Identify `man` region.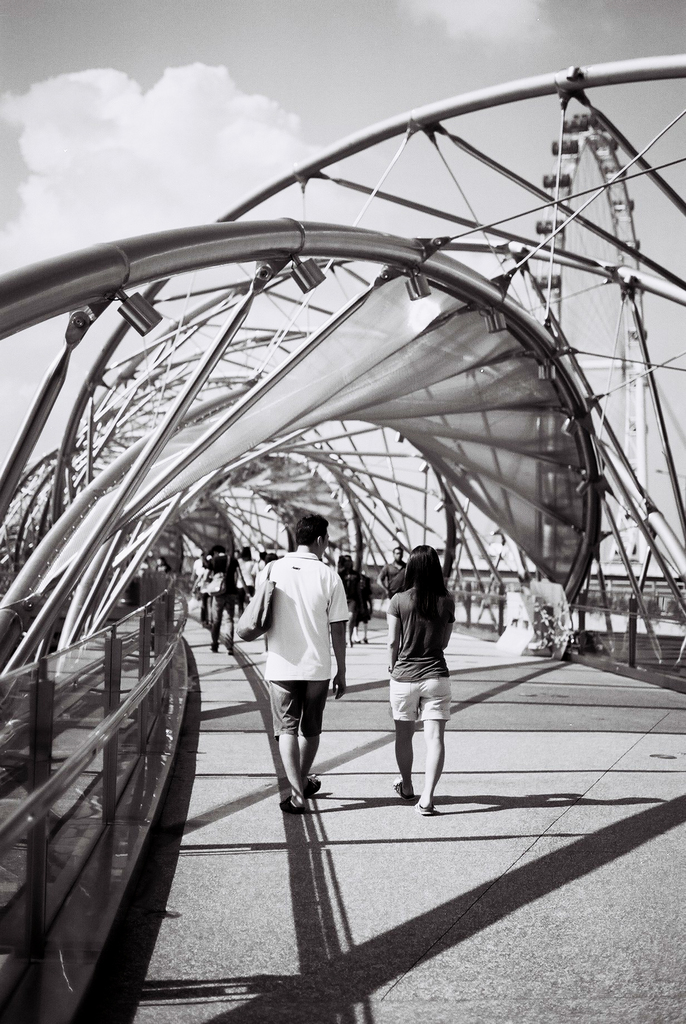
Region: bbox=[242, 525, 360, 824].
